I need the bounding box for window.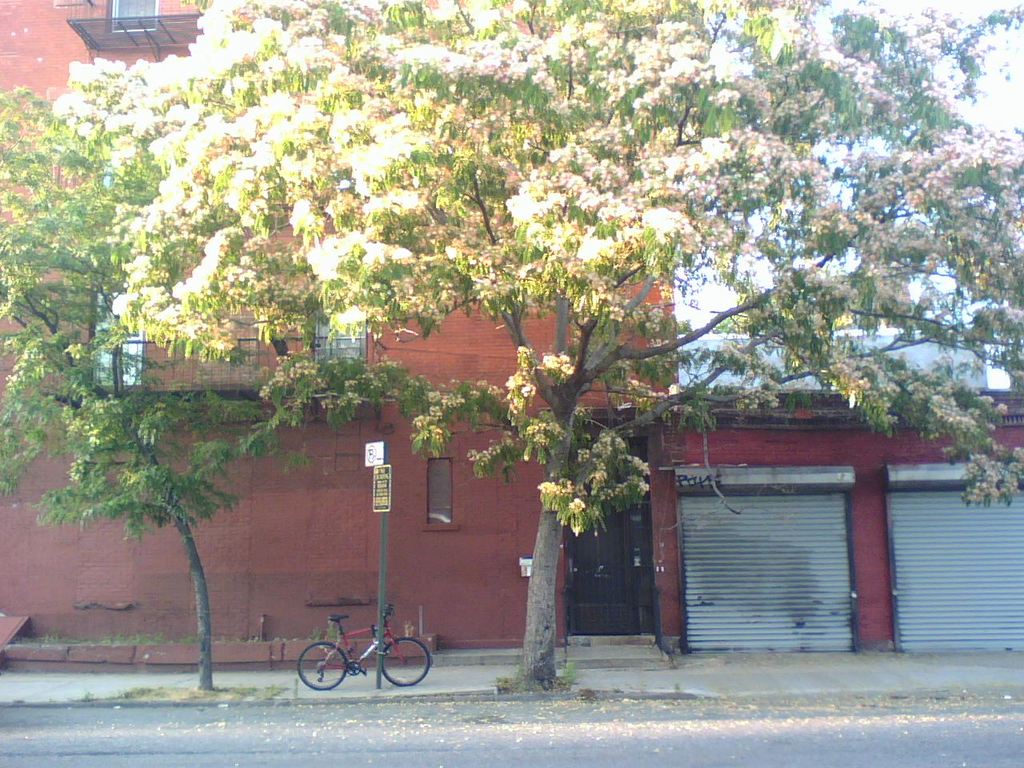
Here it is: [93,278,141,386].
